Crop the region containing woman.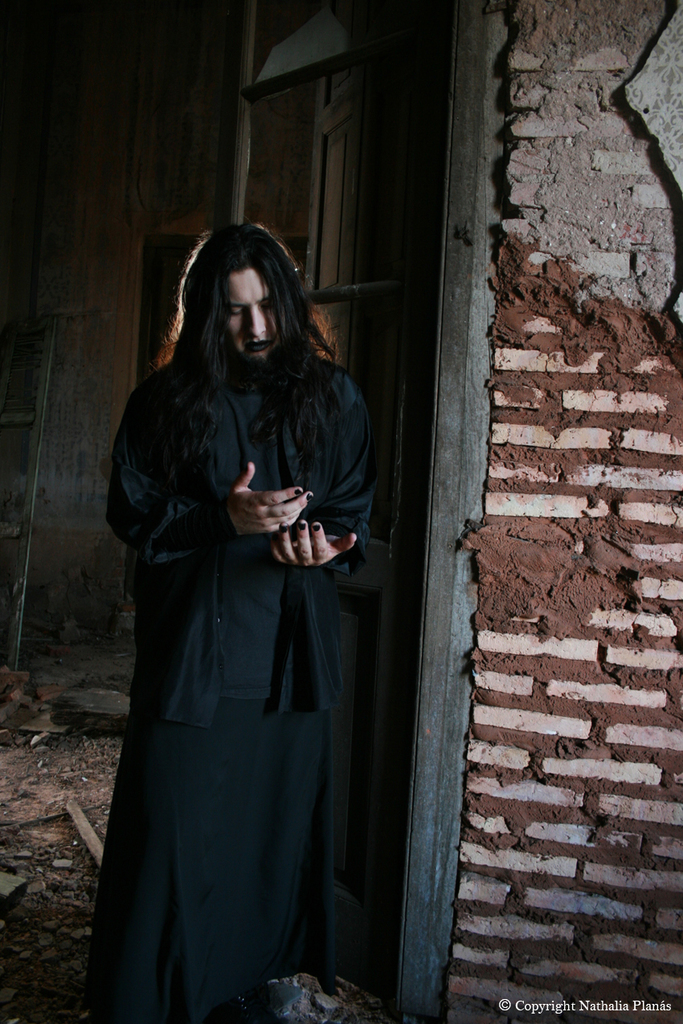
Crop region: rect(112, 176, 414, 1023).
